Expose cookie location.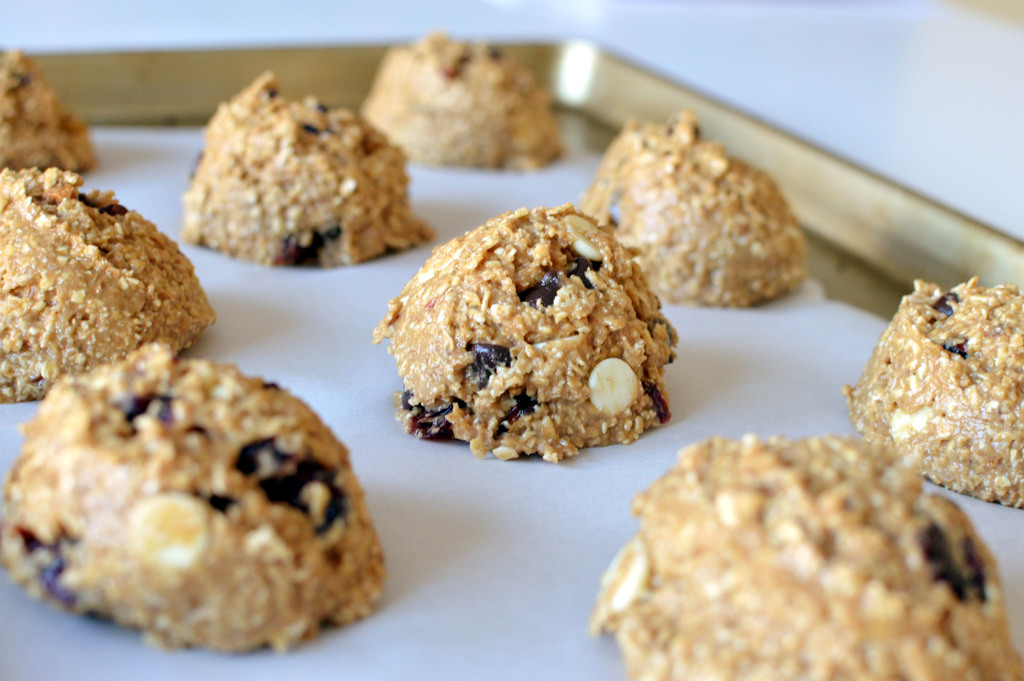
Exposed at x1=579, y1=109, x2=812, y2=308.
